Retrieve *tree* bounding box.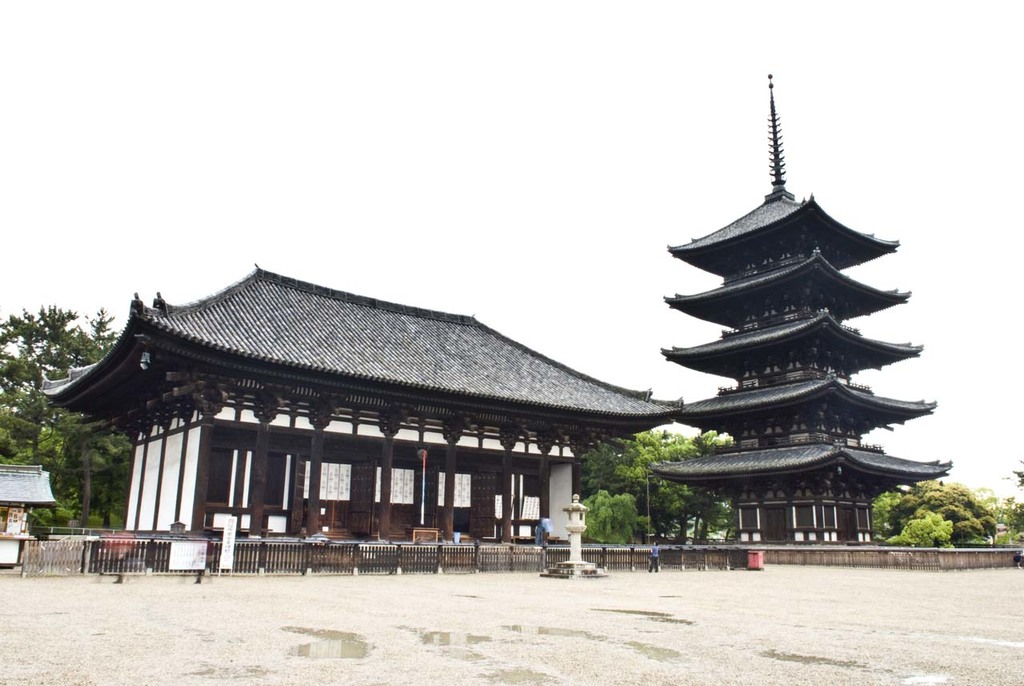
Bounding box: box(1005, 459, 1023, 544).
